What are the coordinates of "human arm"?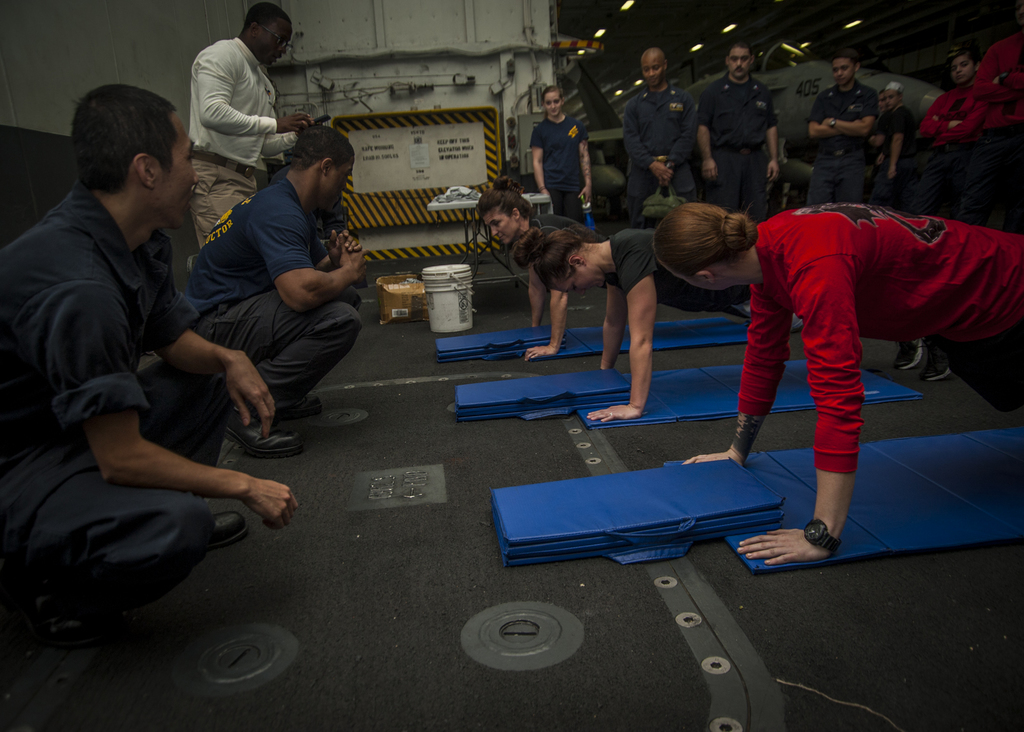
<bbox>659, 92, 696, 166</bbox>.
